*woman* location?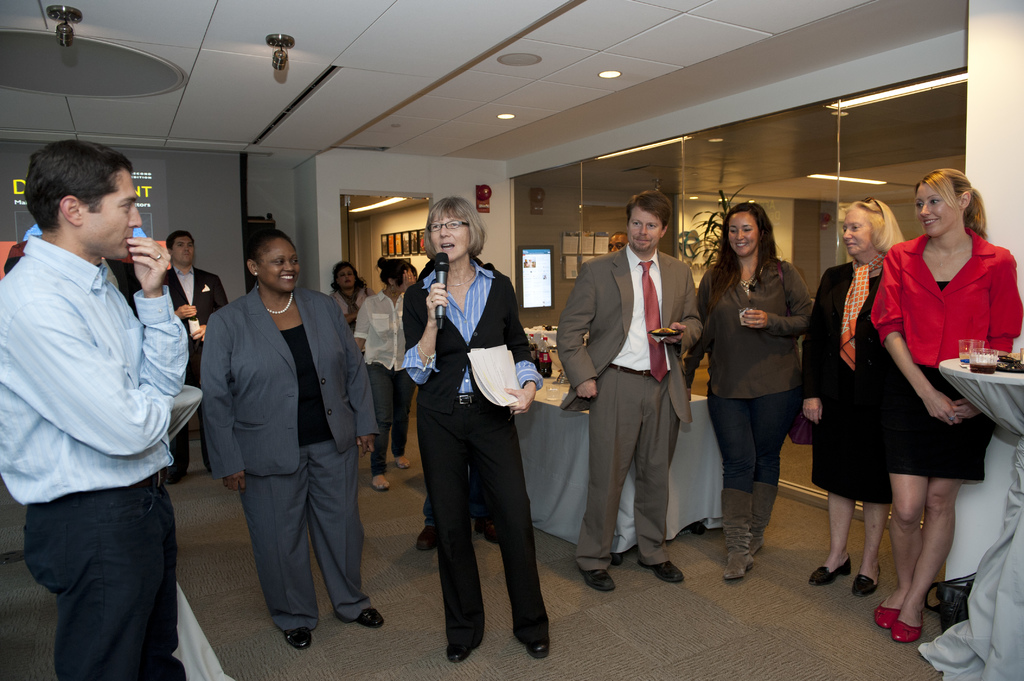
698 204 832 577
